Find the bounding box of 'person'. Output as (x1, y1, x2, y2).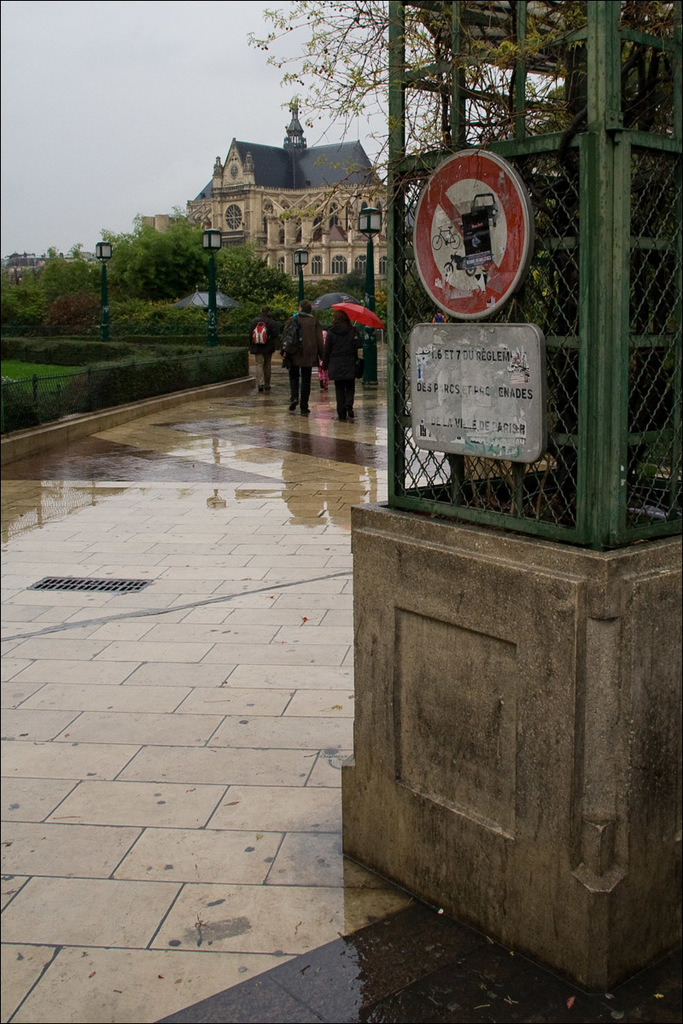
(248, 305, 281, 399).
